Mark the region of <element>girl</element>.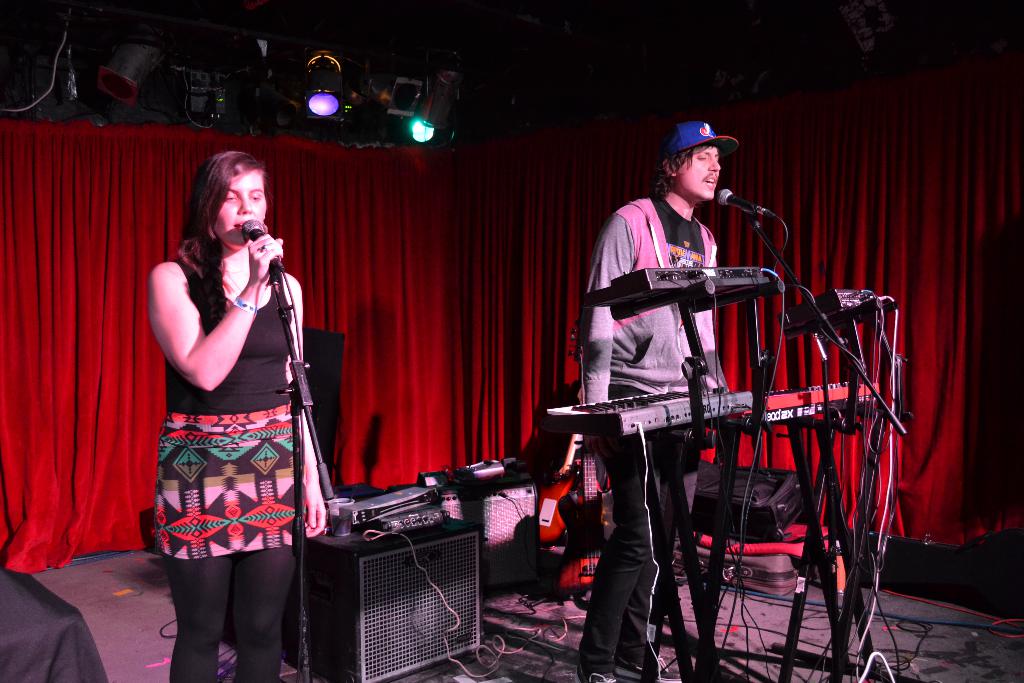
Region: 145/152/326/682.
